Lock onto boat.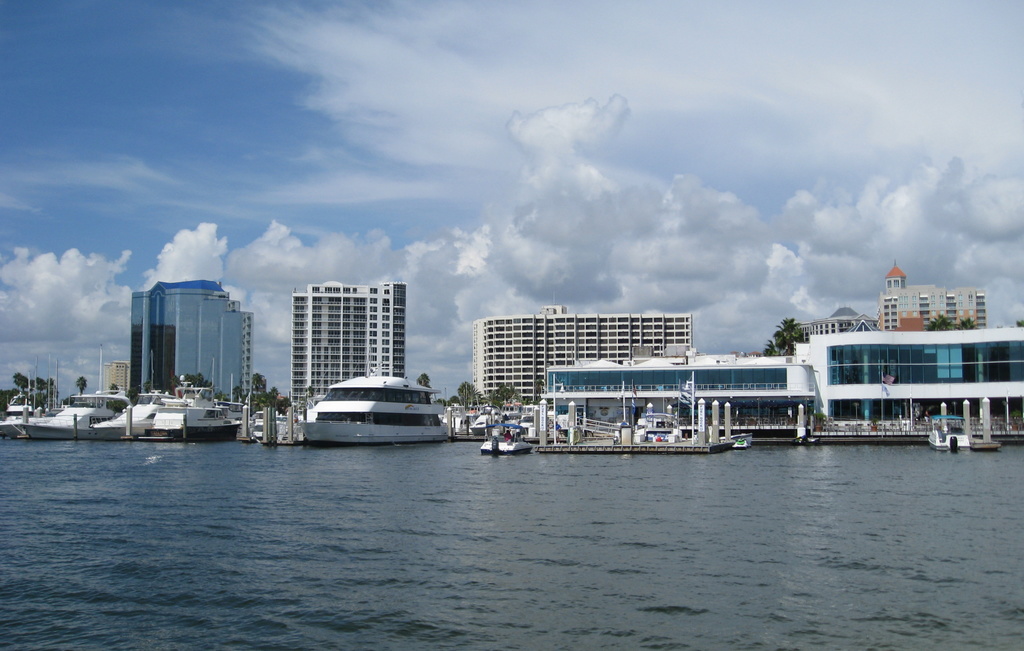
Locked: <region>27, 349, 122, 443</region>.
